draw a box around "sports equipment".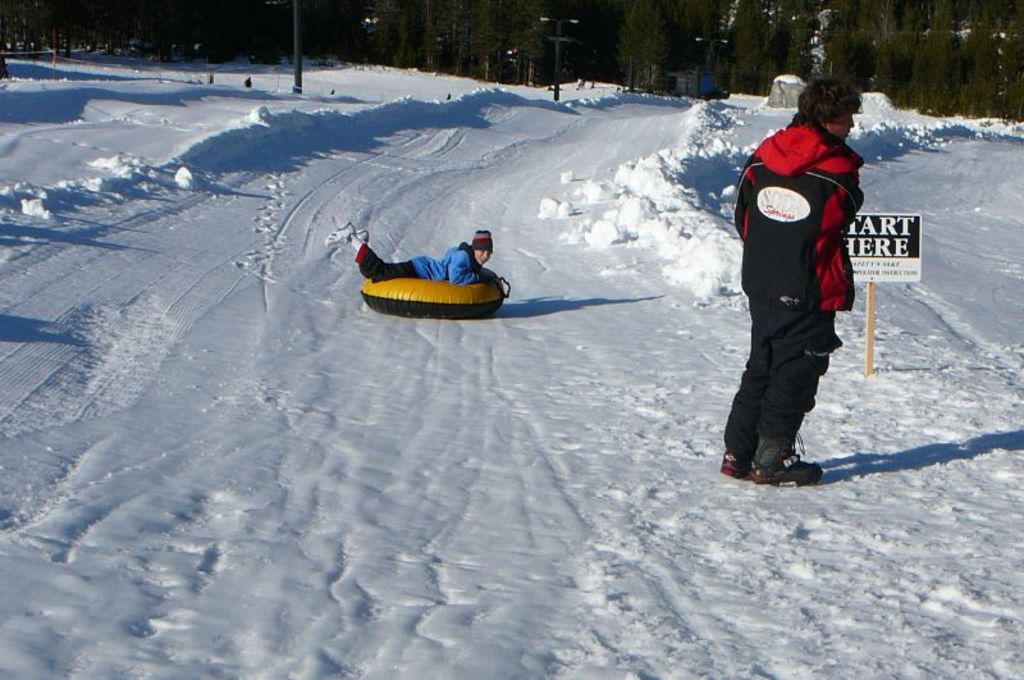
left=324, top=222, right=356, bottom=245.
